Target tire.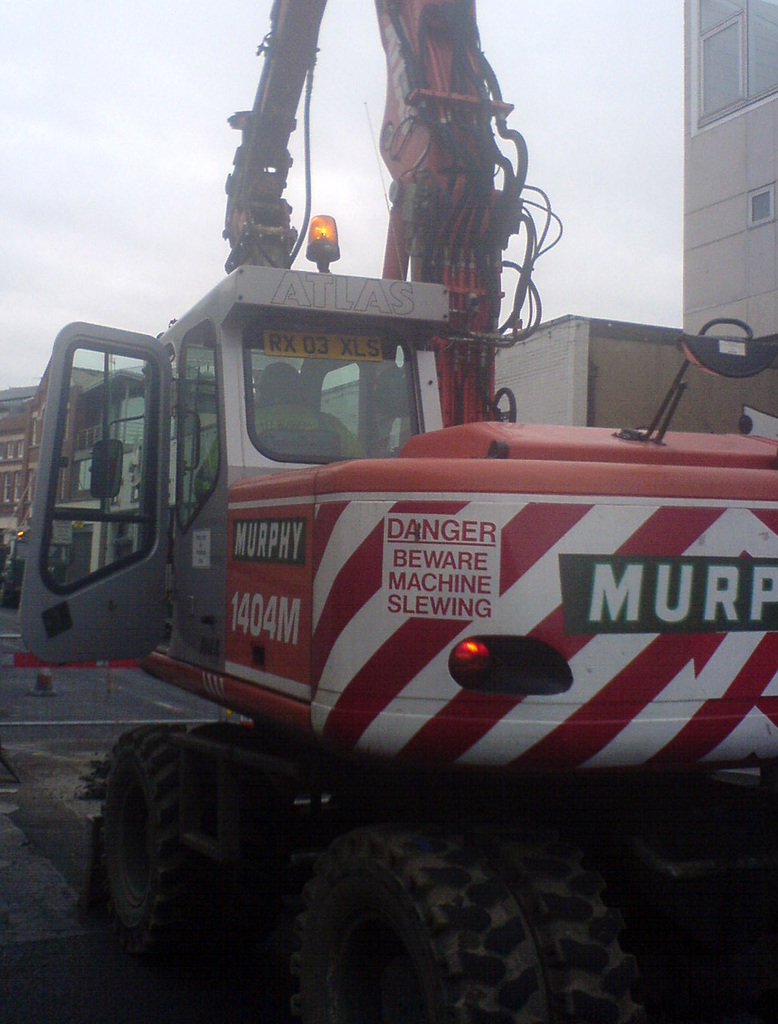
Target region: l=459, t=821, r=642, b=1023.
